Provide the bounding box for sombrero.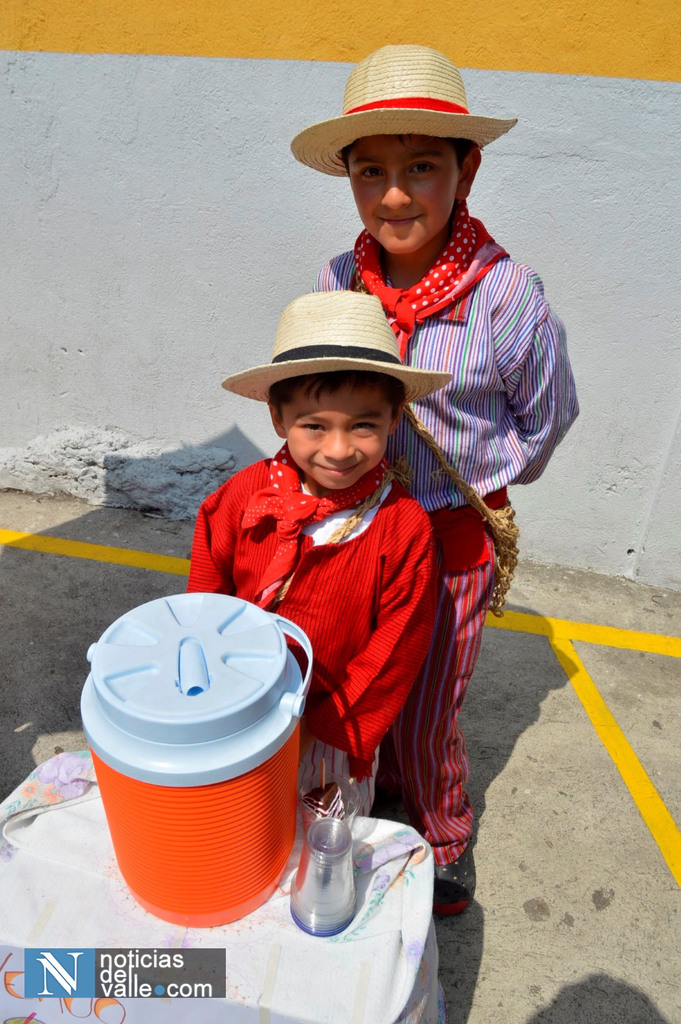
291 39 507 199.
